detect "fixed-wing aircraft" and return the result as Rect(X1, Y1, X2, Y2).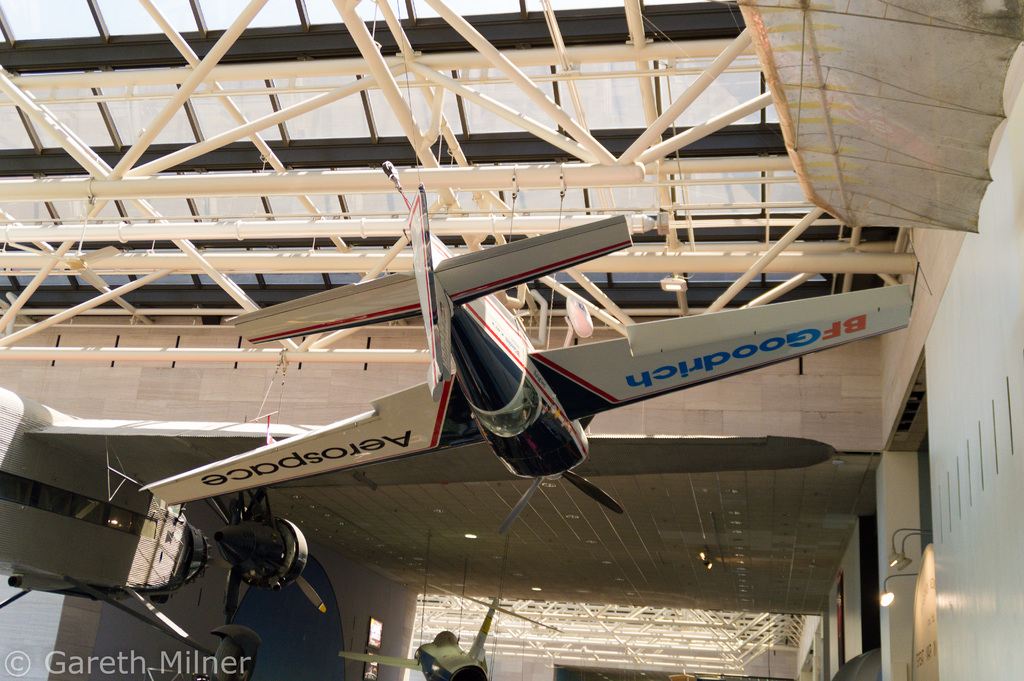
Rect(140, 183, 911, 537).
